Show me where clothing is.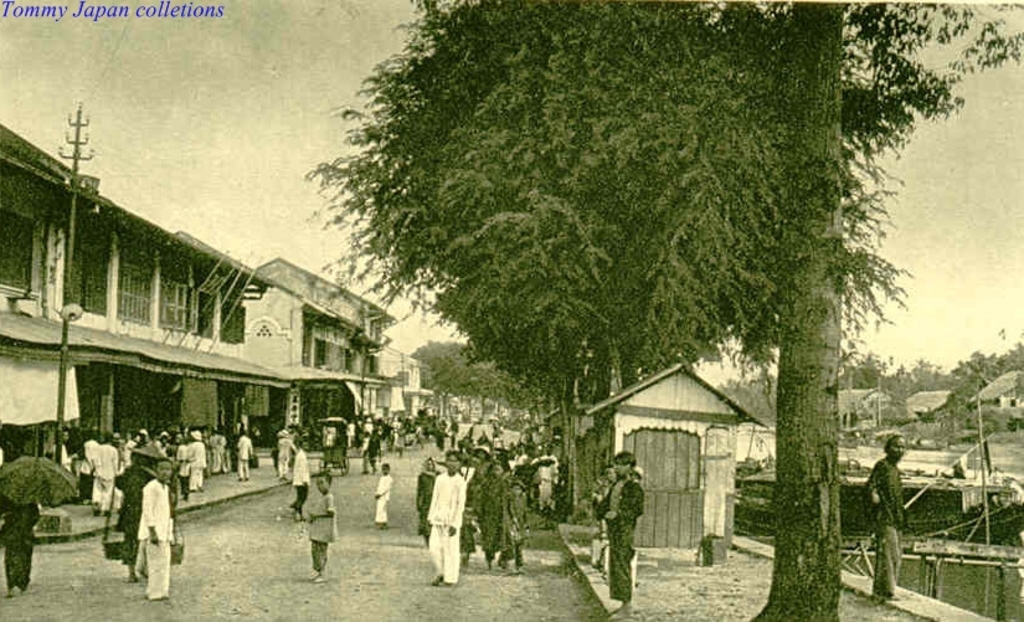
clothing is at locate(495, 487, 524, 564).
